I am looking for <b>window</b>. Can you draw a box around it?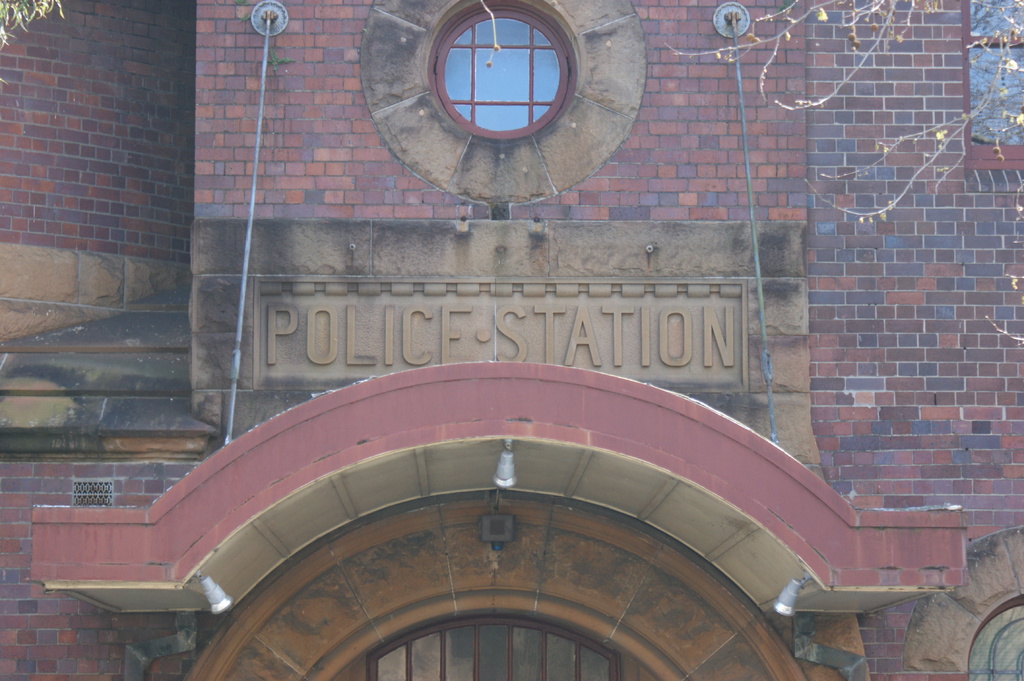
Sure, the bounding box is detection(964, 0, 1023, 163).
